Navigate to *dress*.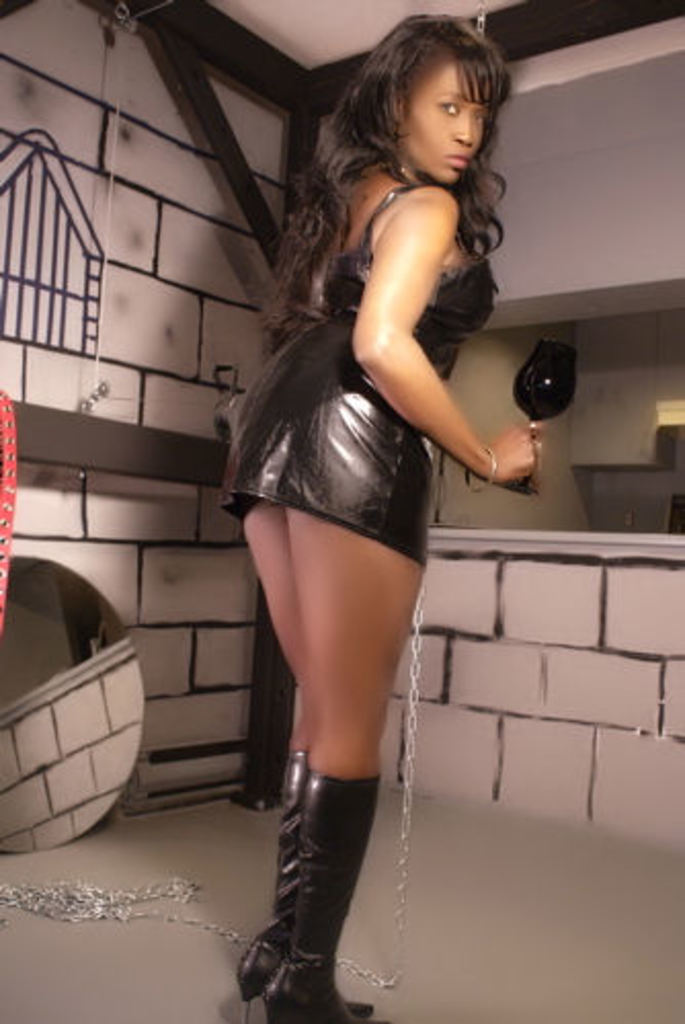
Navigation target: 238/119/527/552.
